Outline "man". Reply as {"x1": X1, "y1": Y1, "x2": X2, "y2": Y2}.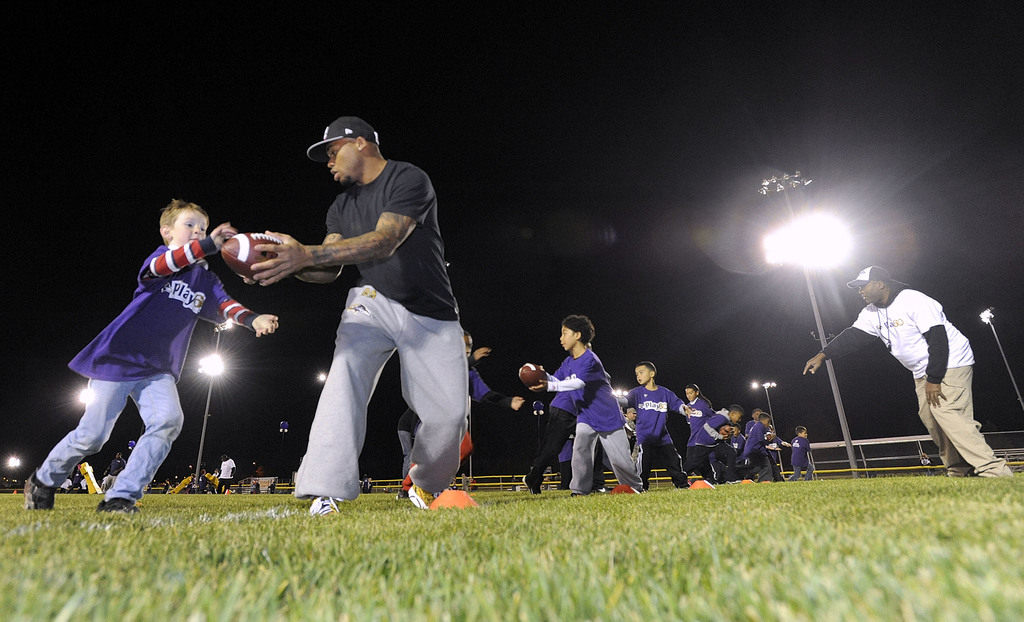
{"x1": 791, "y1": 265, "x2": 1020, "y2": 479}.
